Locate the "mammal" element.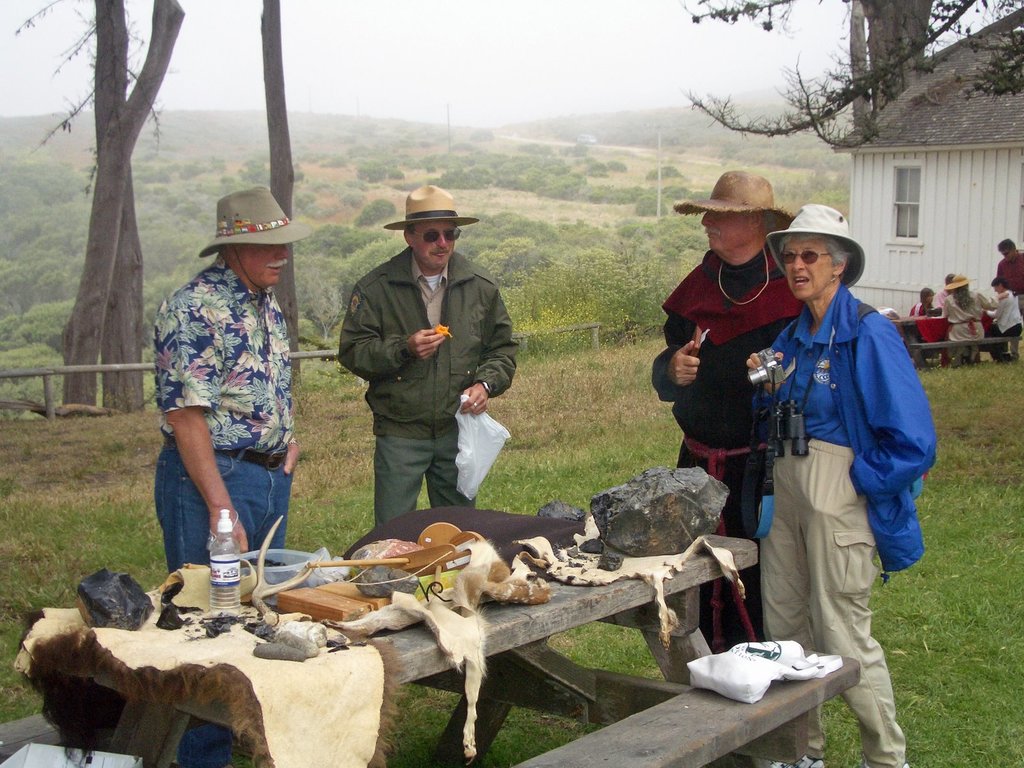
Element bbox: box(708, 165, 916, 759).
